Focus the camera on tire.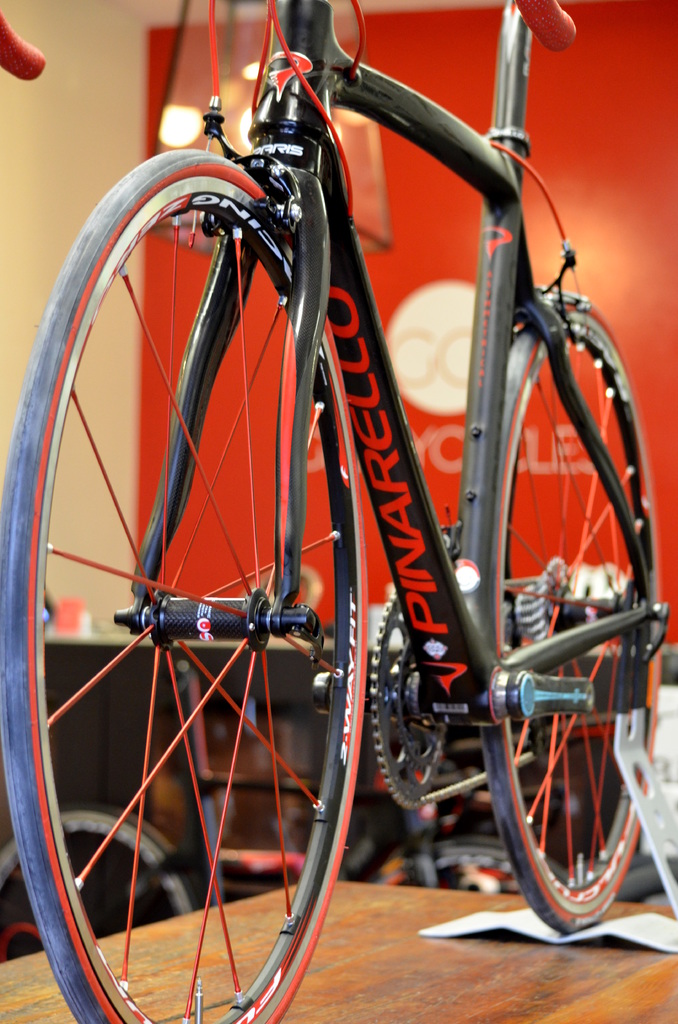
Focus region: (478,289,671,925).
